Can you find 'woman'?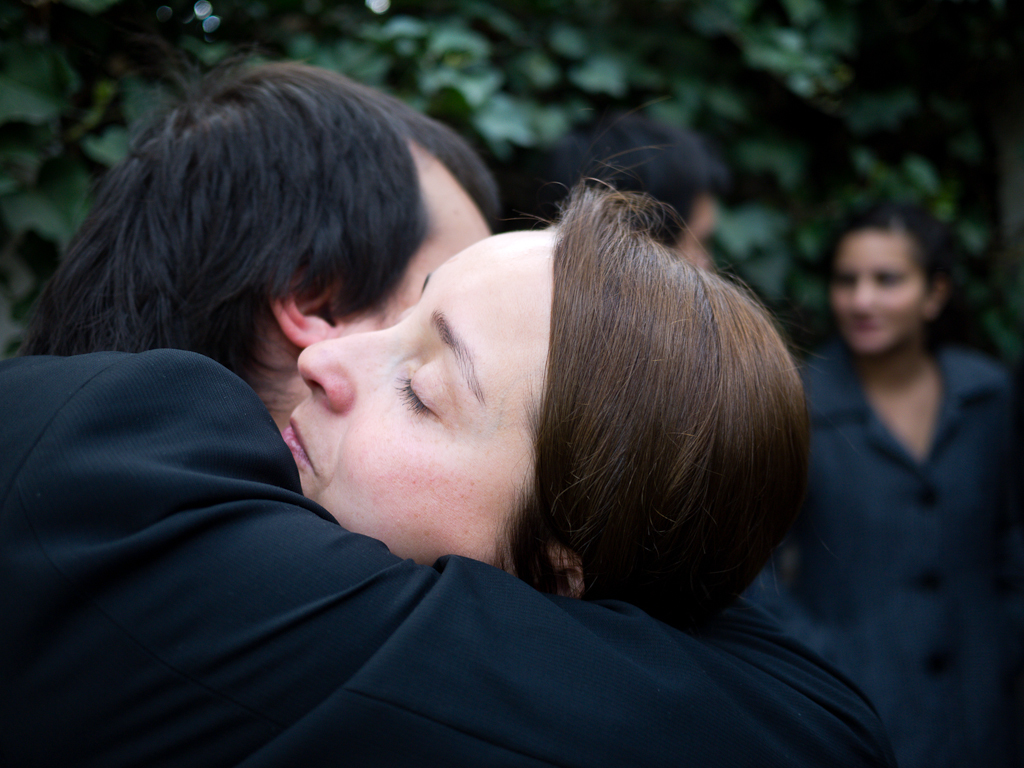
Yes, bounding box: [277, 140, 843, 626].
